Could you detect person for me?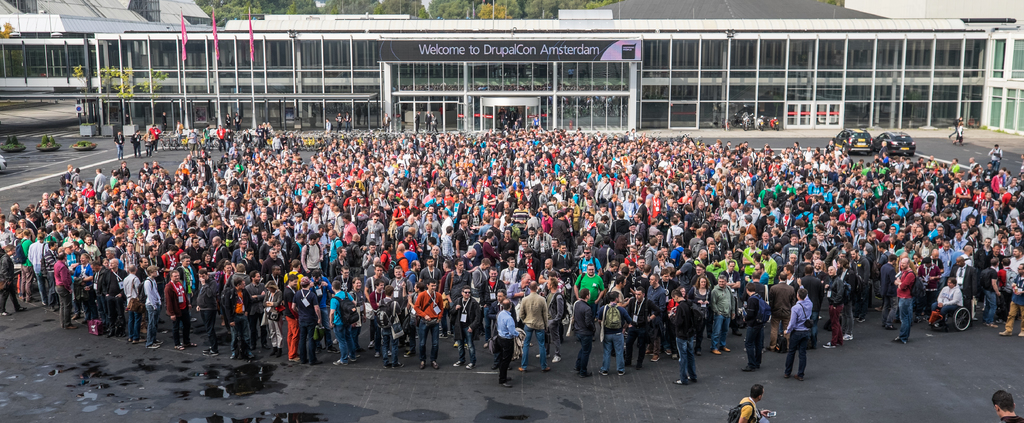
Detection result: {"x1": 409, "y1": 278, "x2": 447, "y2": 357}.
